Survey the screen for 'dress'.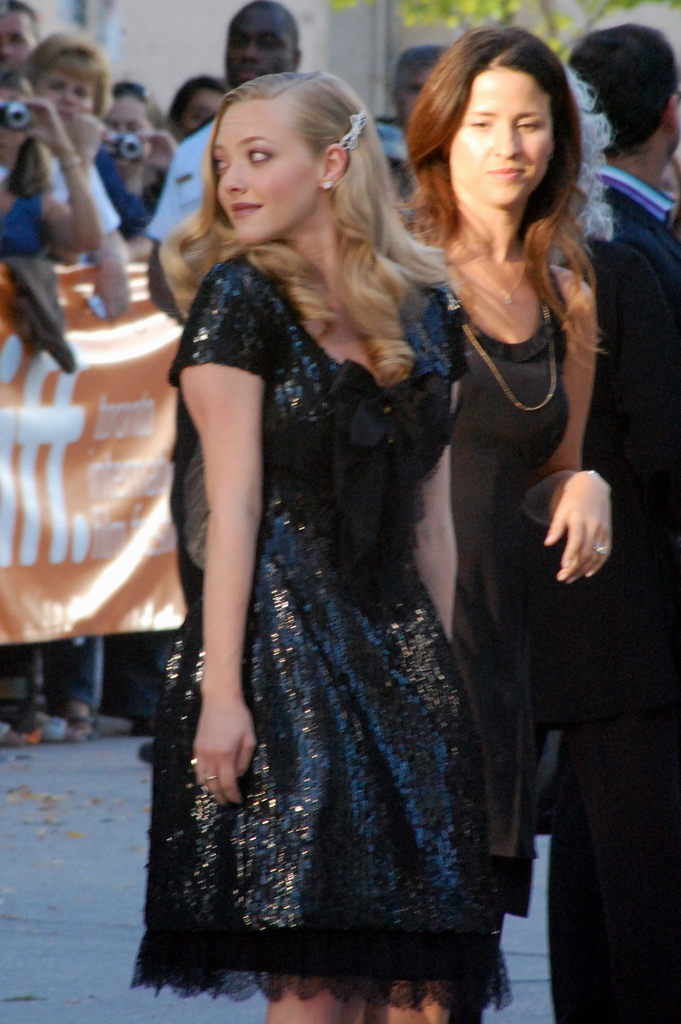
Survey found: 452/307/569/914.
